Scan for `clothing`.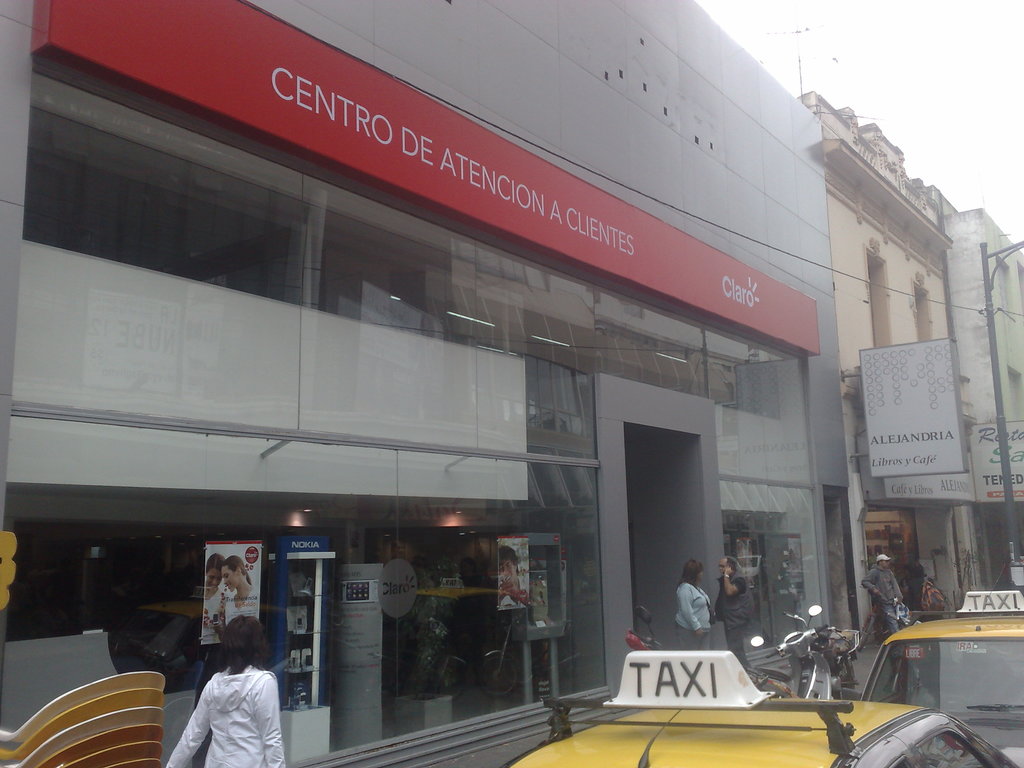
Scan result: crop(897, 566, 942, 618).
